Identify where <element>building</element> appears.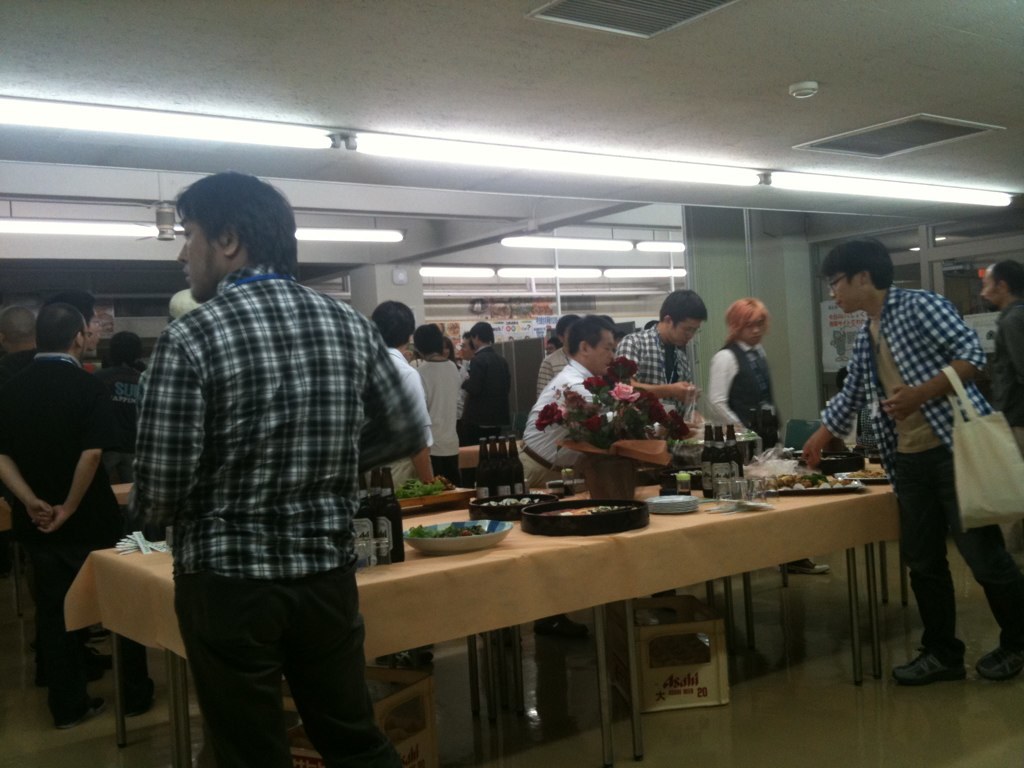
Appears at region(0, 0, 1023, 767).
